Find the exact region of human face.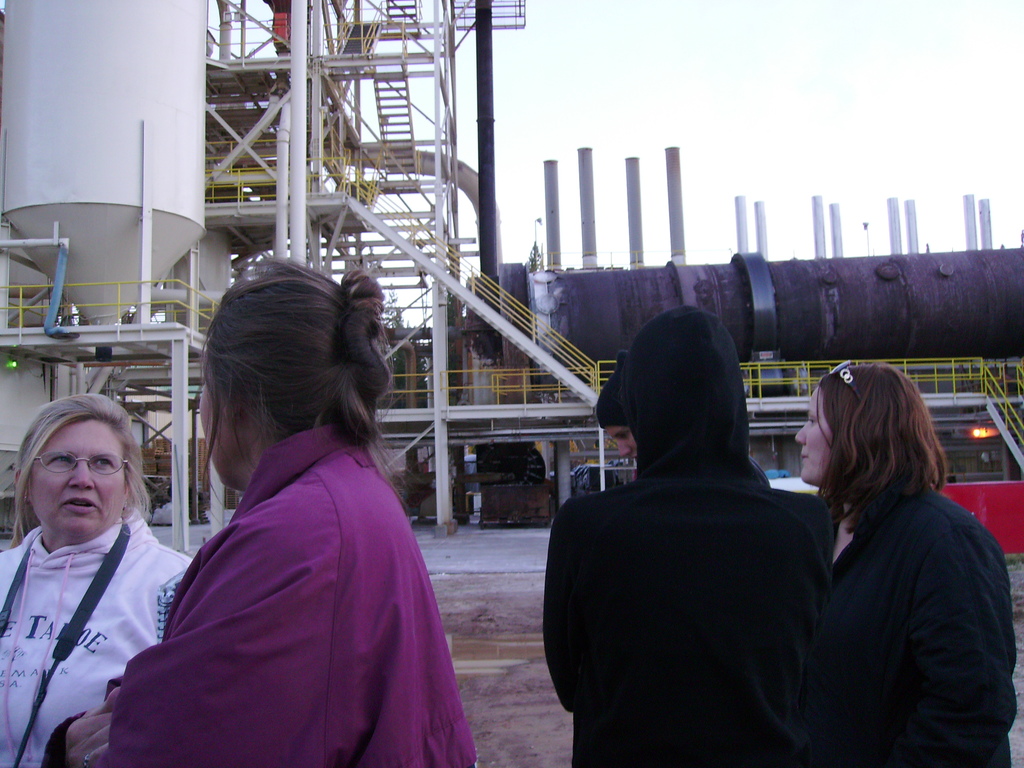
Exact region: Rect(24, 418, 126, 536).
